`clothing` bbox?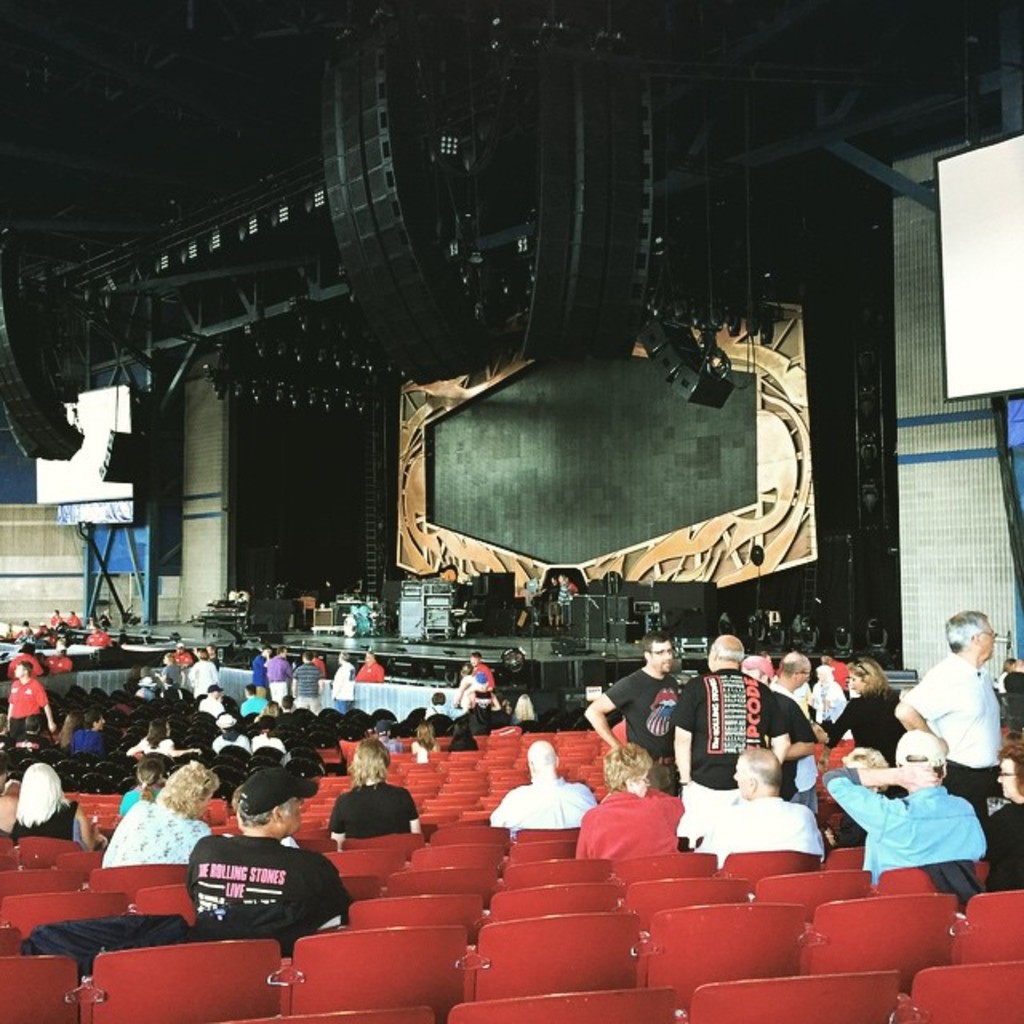
(x1=326, y1=778, x2=419, y2=835)
